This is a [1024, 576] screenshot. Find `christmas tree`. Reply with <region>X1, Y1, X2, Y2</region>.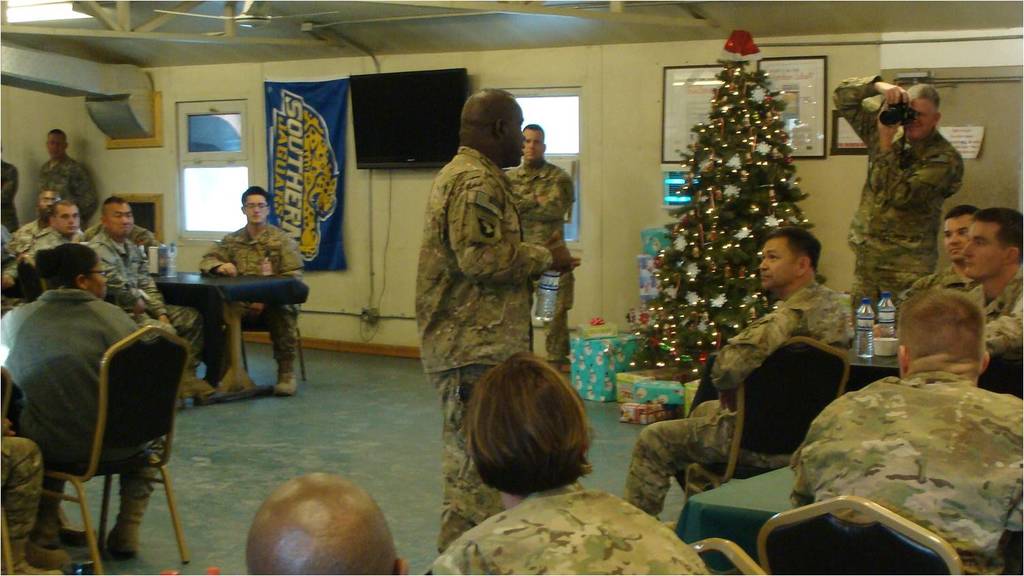
<region>627, 52, 843, 374</region>.
